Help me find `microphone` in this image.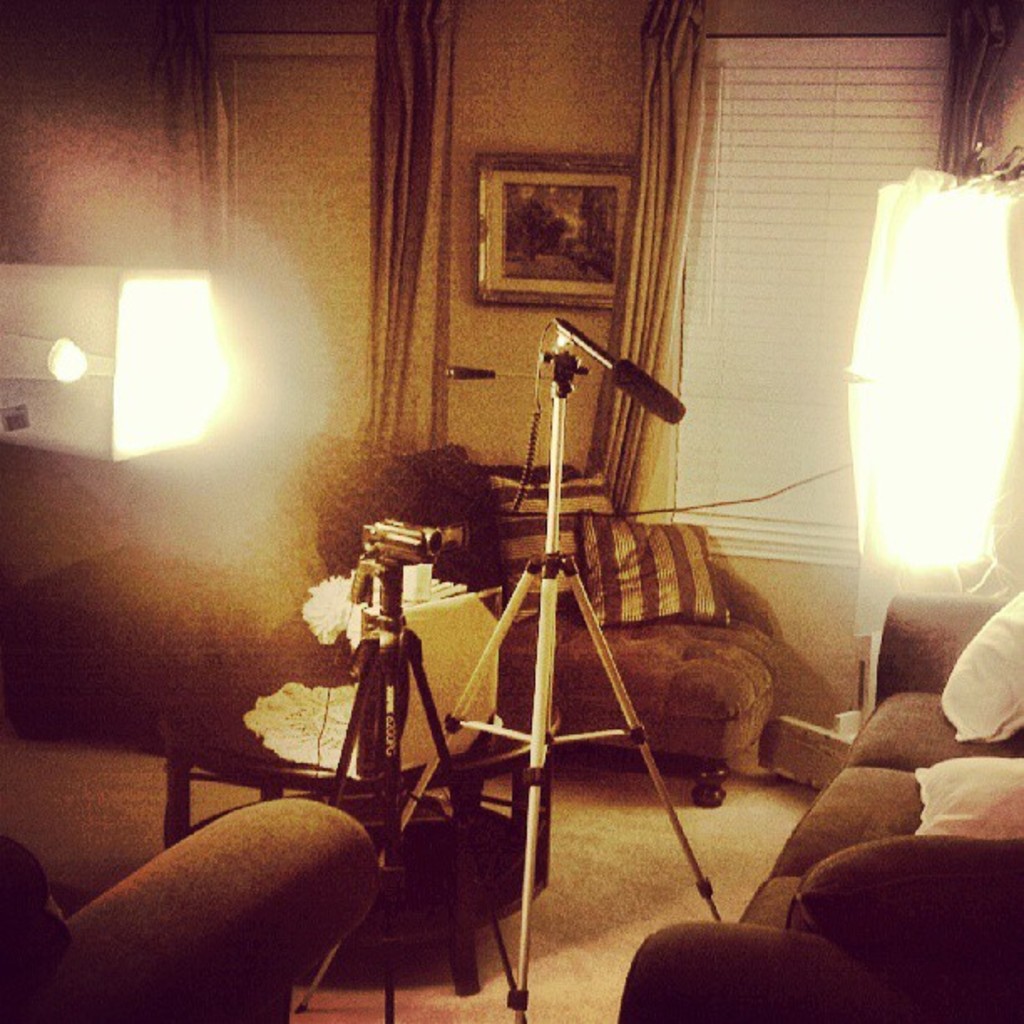
Found it: region(547, 316, 698, 432).
